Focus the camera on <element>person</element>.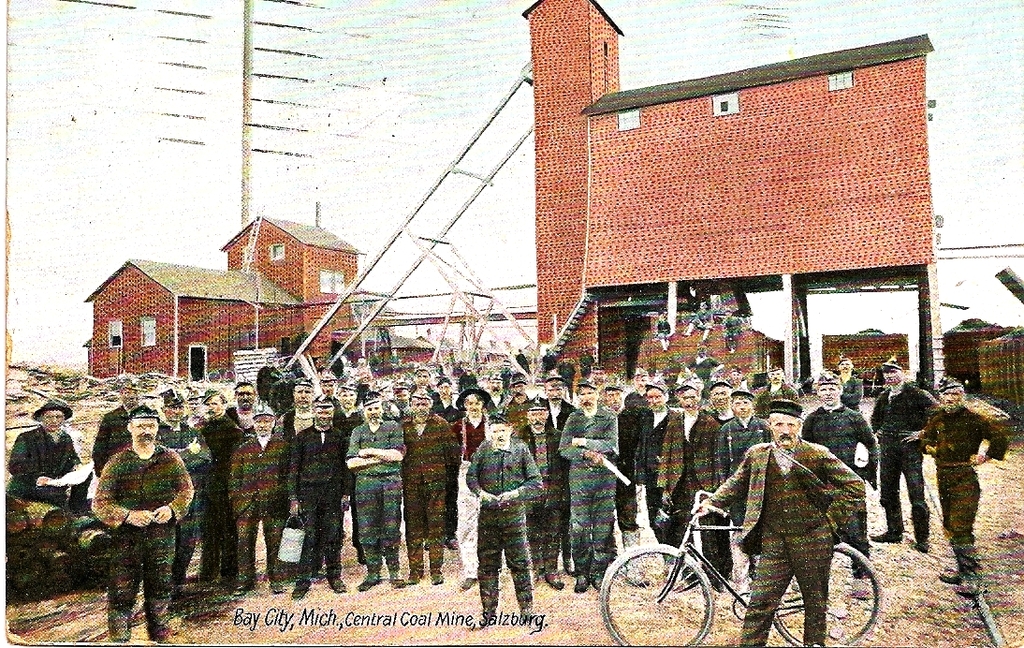
Focus region: [681,300,715,343].
